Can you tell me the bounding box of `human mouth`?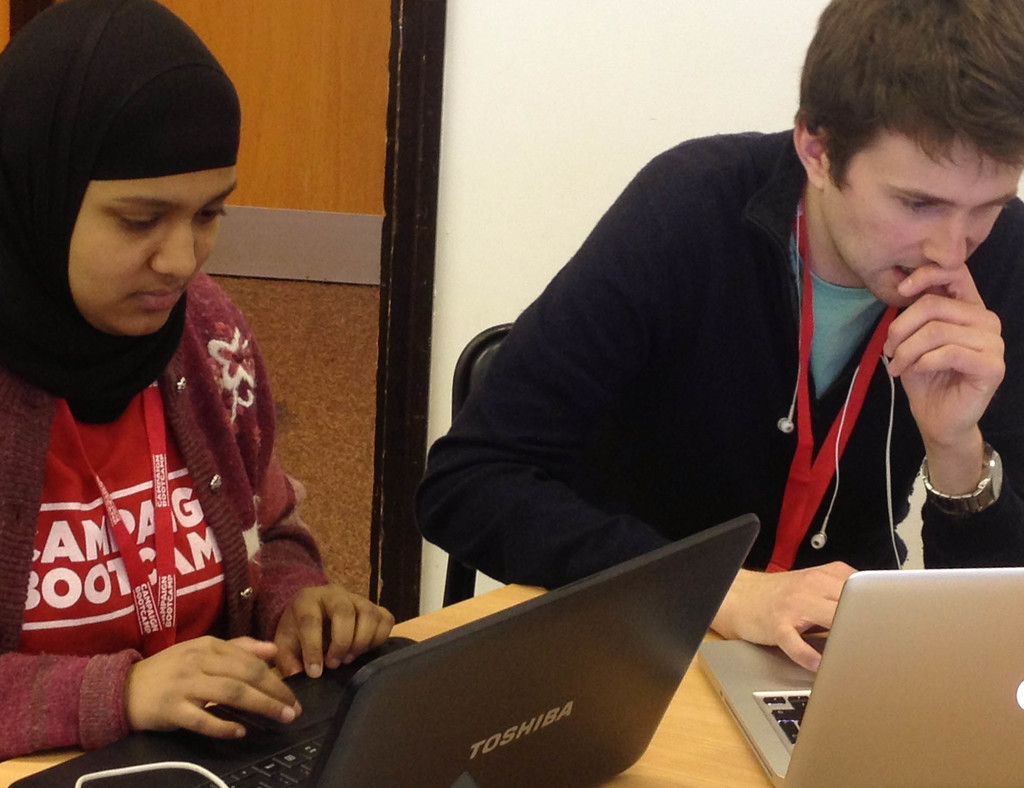
127 284 183 313.
